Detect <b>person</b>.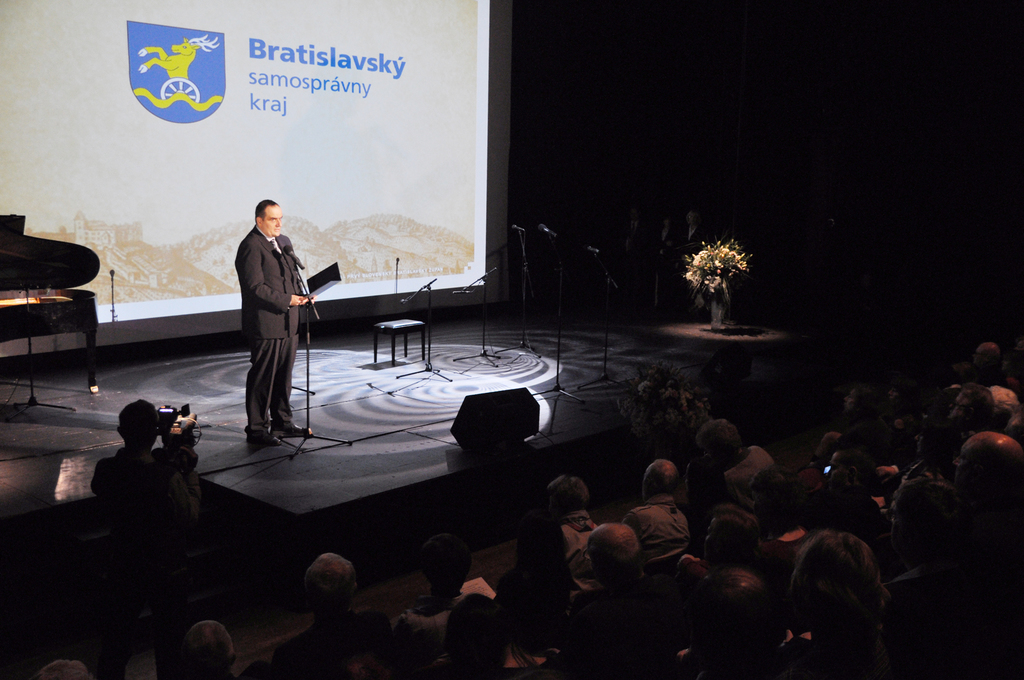
Detected at left=984, top=385, right=1018, bottom=424.
